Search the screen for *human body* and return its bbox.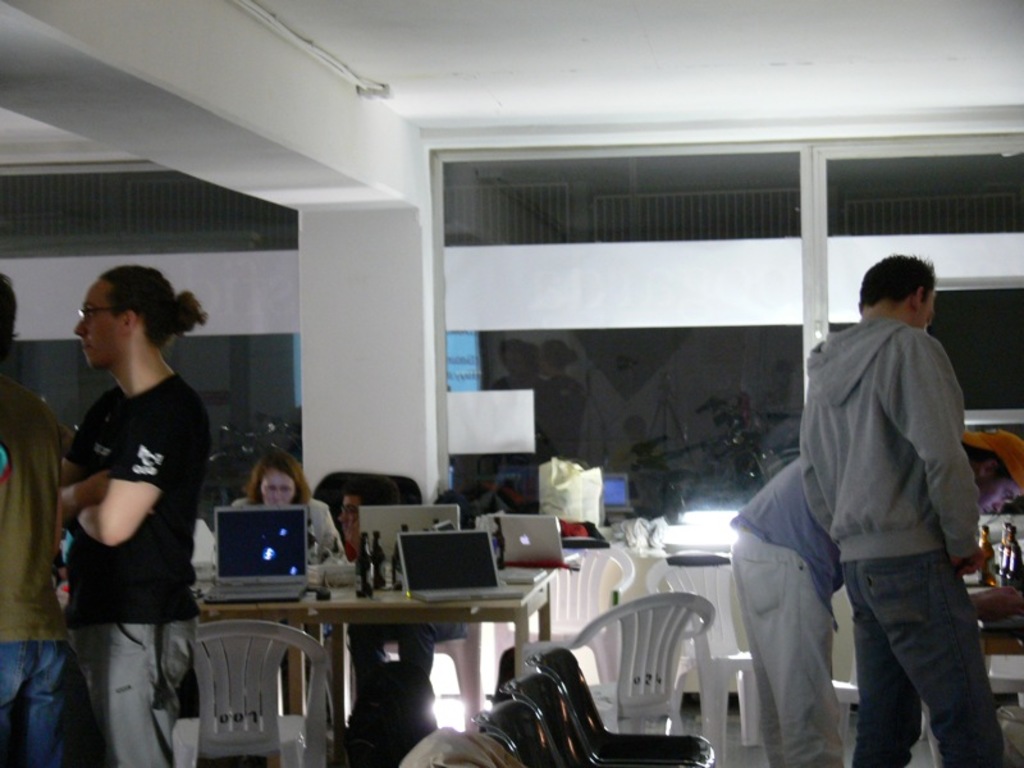
Found: <bbox>49, 243, 220, 744</bbox>.
